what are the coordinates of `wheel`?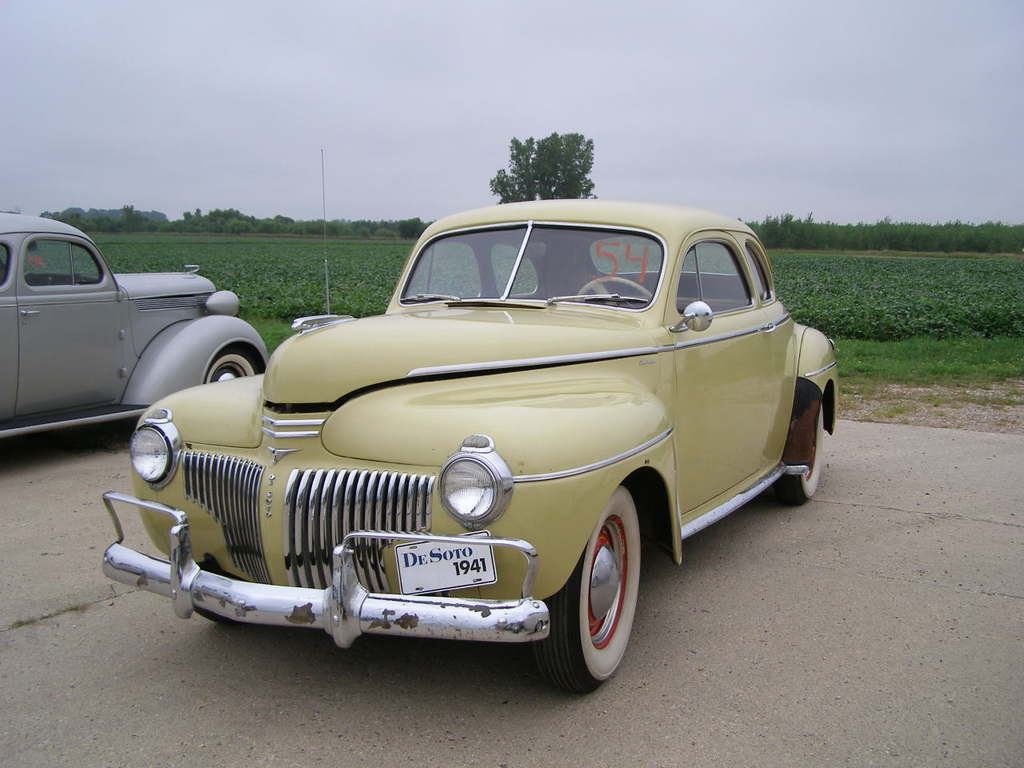
bbox(770, 402, 826, 508).
